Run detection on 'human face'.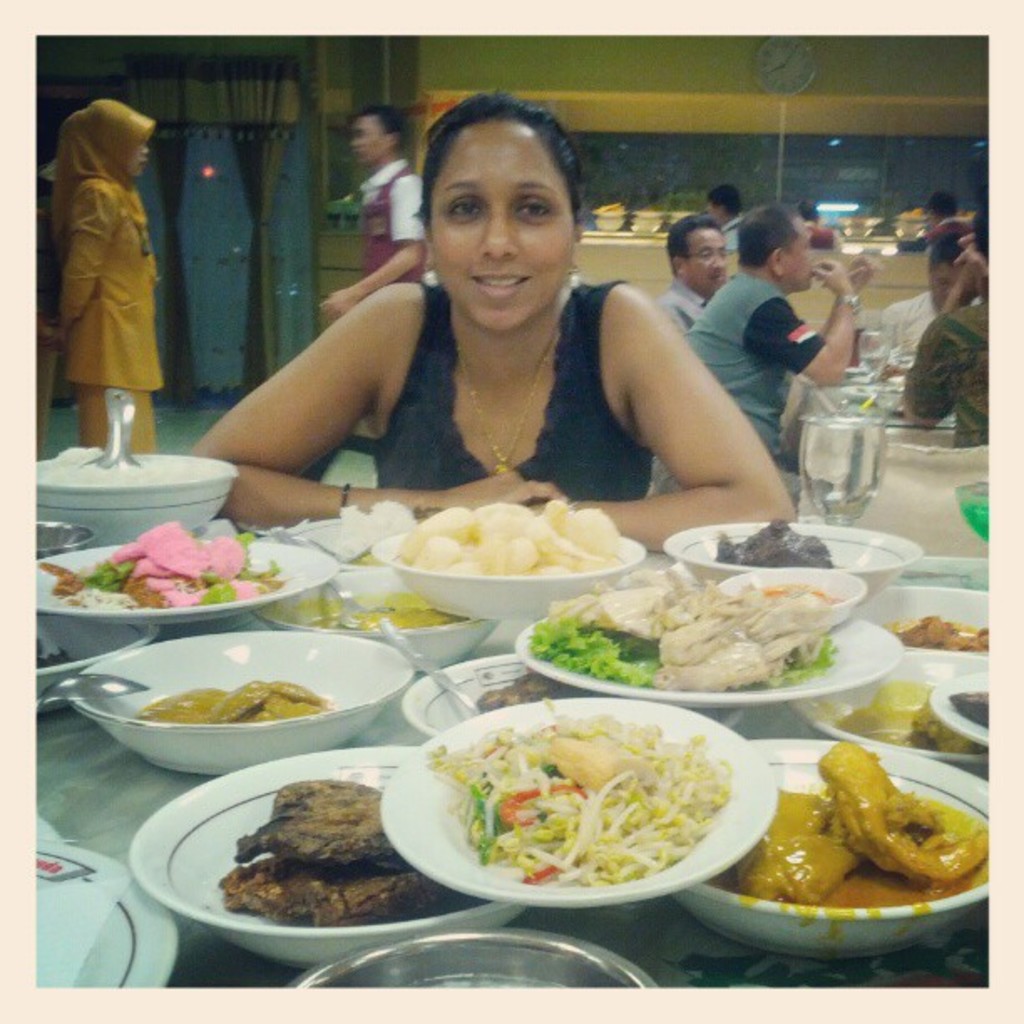
Result: [x1=425, y1=115, x2=577, y2=328].
